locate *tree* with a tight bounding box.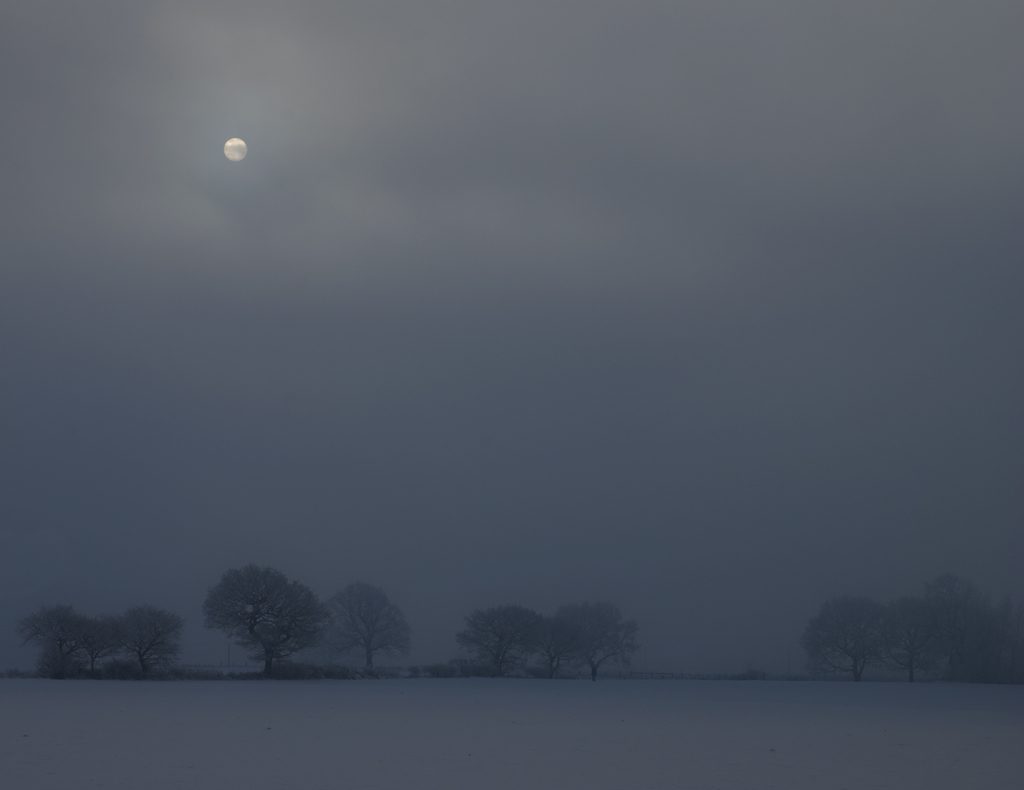
Rect(106, 597, 228, 682).
